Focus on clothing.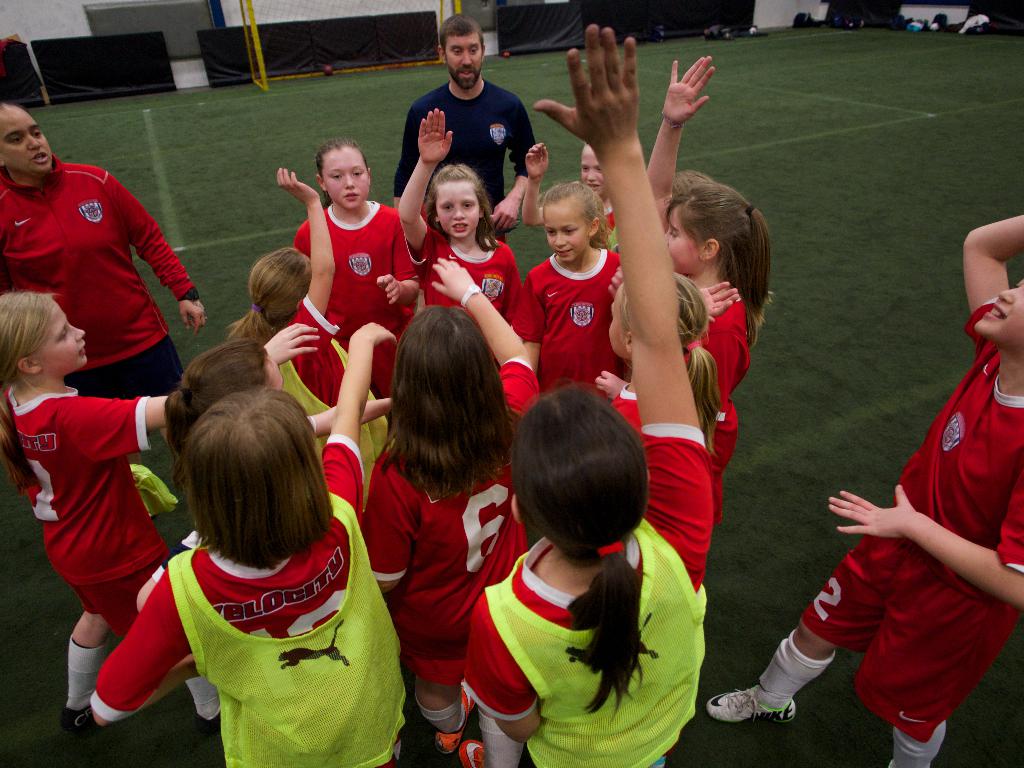
Focused at (left=270, top=278, right=390, bottom=474).
